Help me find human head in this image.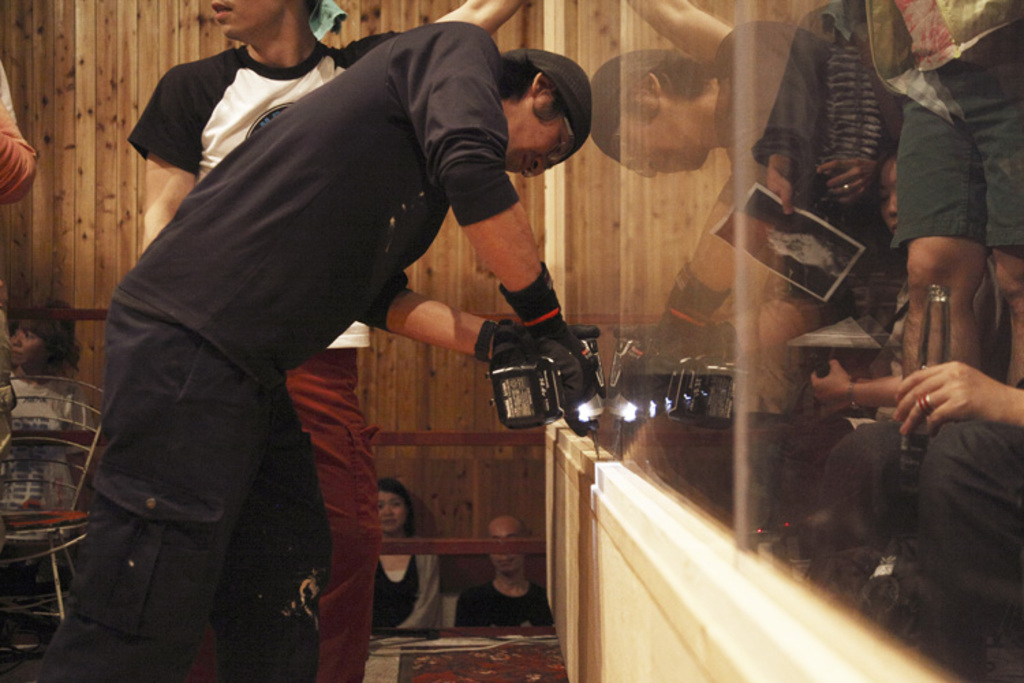
Found it: <bbox>373, 477, 410, 531</bbox>.
